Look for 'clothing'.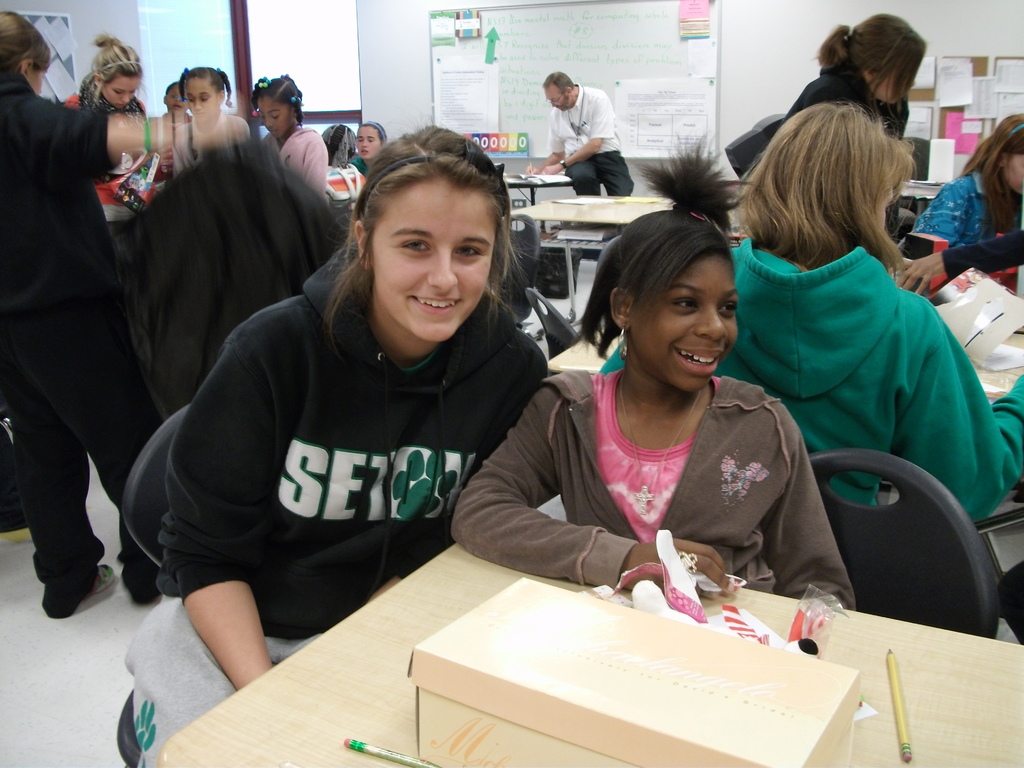
Found: [262, 130, 326, 200].
